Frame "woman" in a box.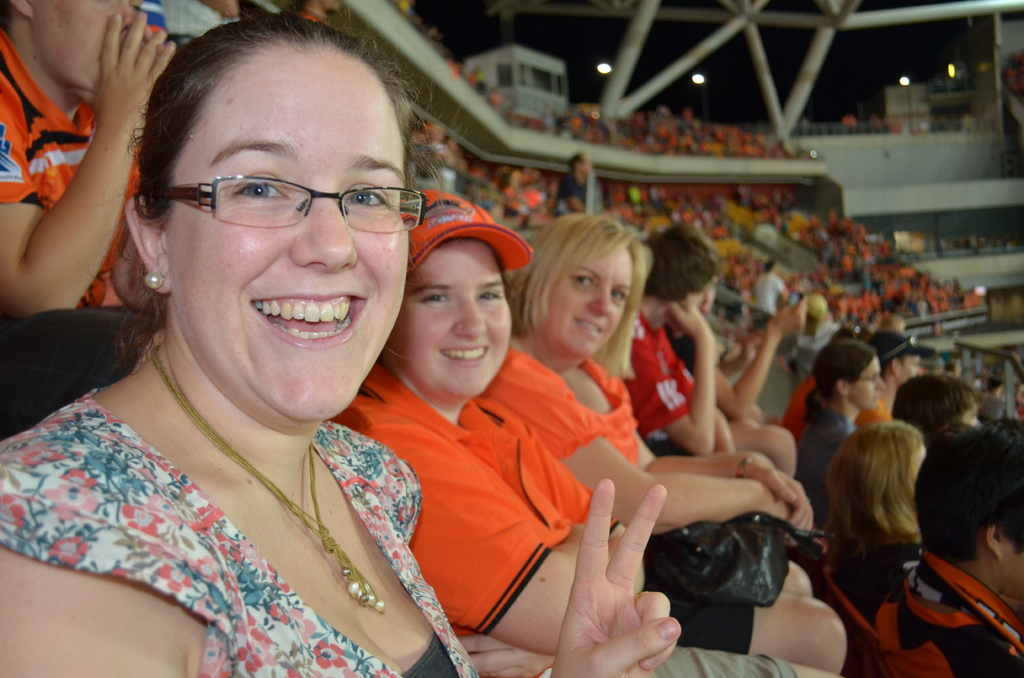
<box>819,412,924,605</box>.
